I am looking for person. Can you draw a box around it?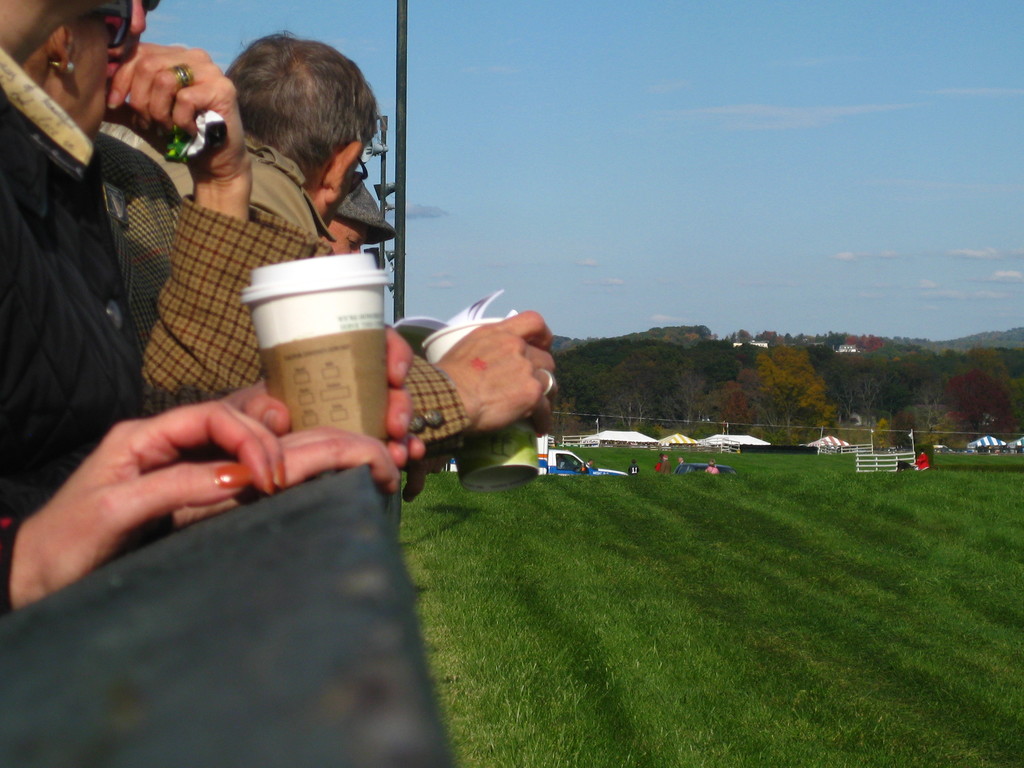
Sure, the bounding box is 655/451/671/478.
